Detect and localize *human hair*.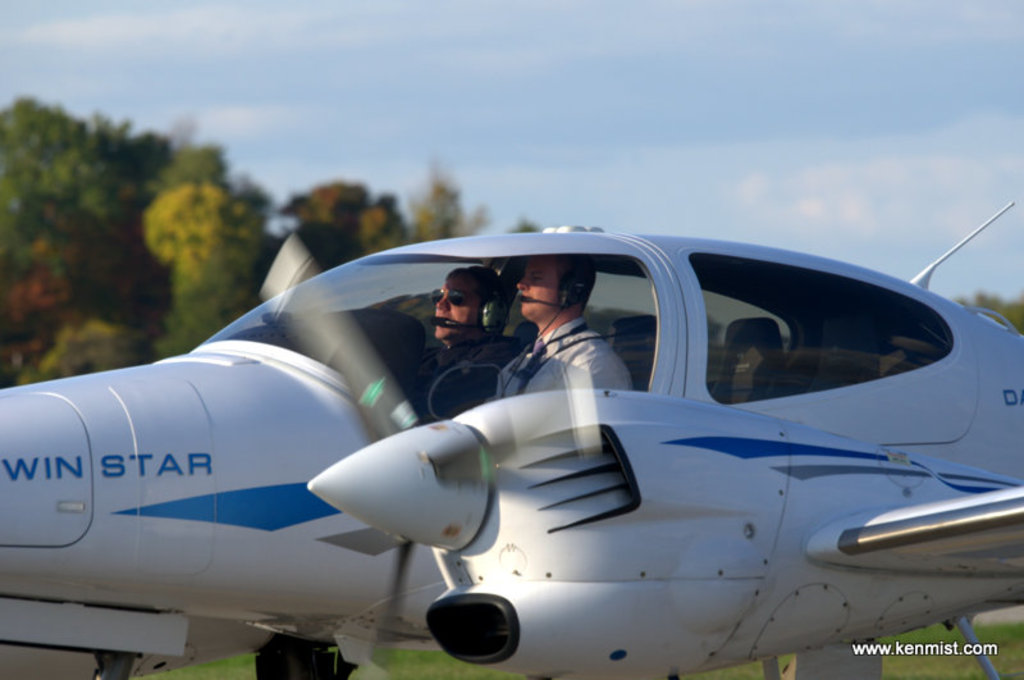
Localized at x1=445 y1=261 x2=507 y2=311.
